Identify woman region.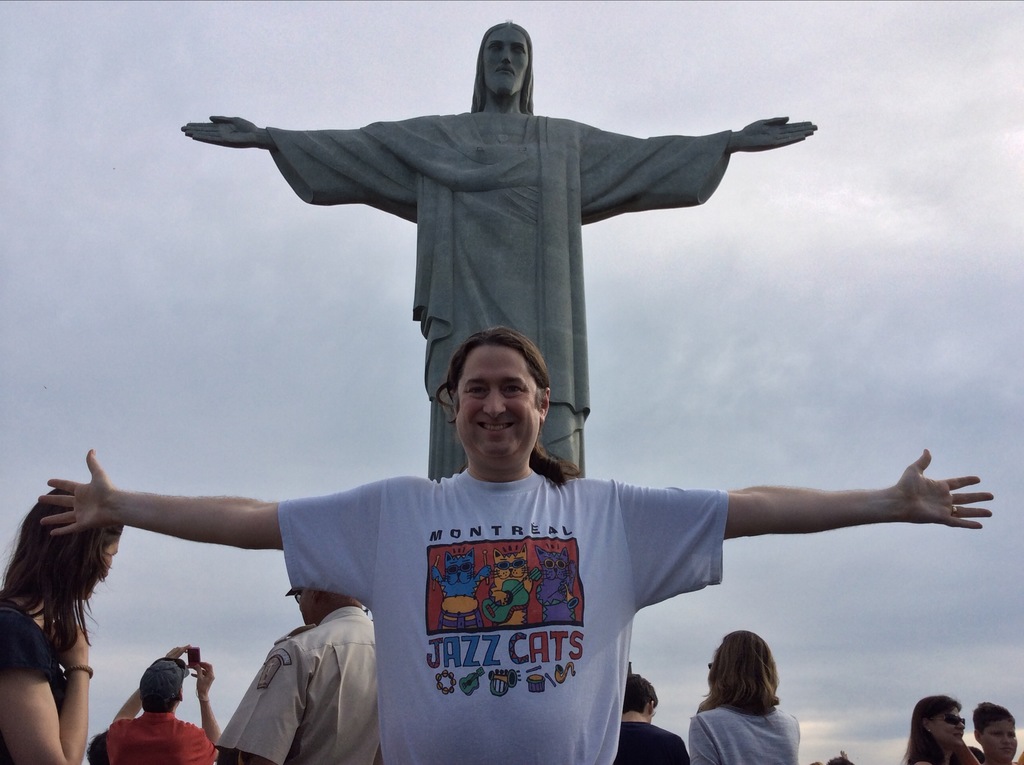
Region: 688, 623, 804, 764.
